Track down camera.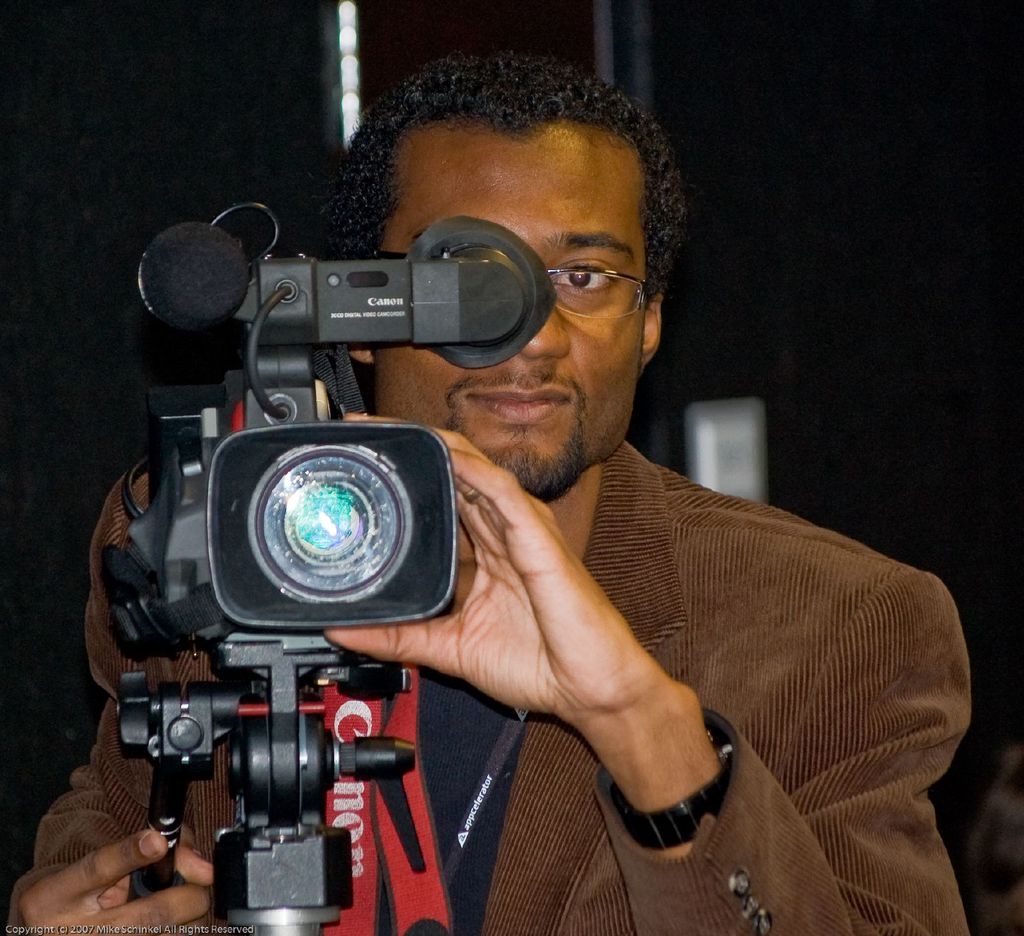
Tracked to Rect(100, 203, 549, 920).
